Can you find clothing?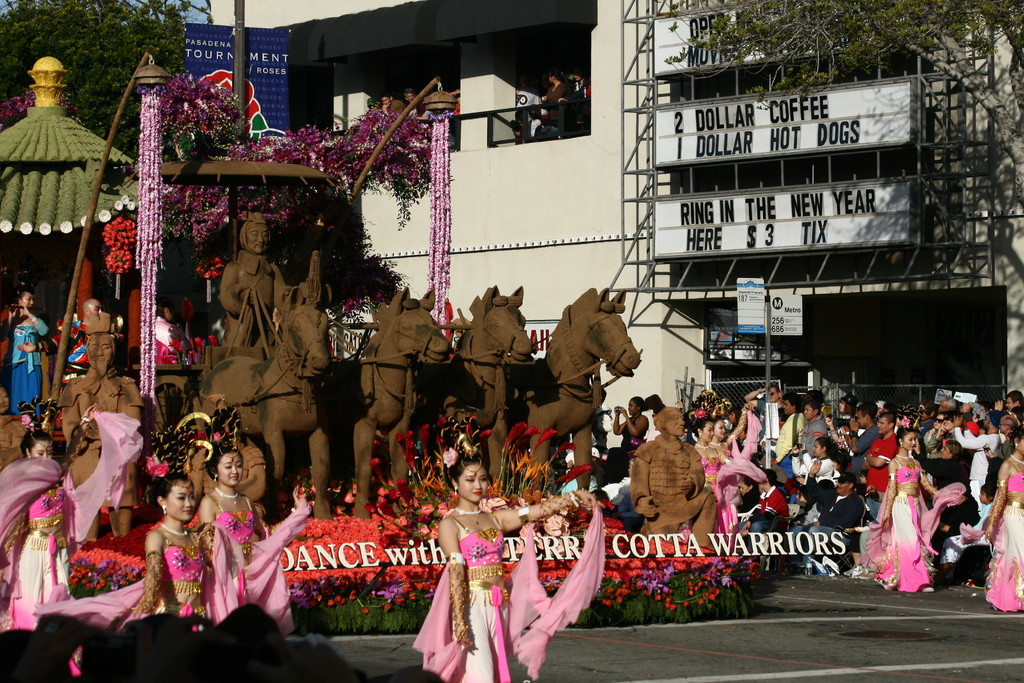
Yes, bounding box: (0, 409, 145, 634).
